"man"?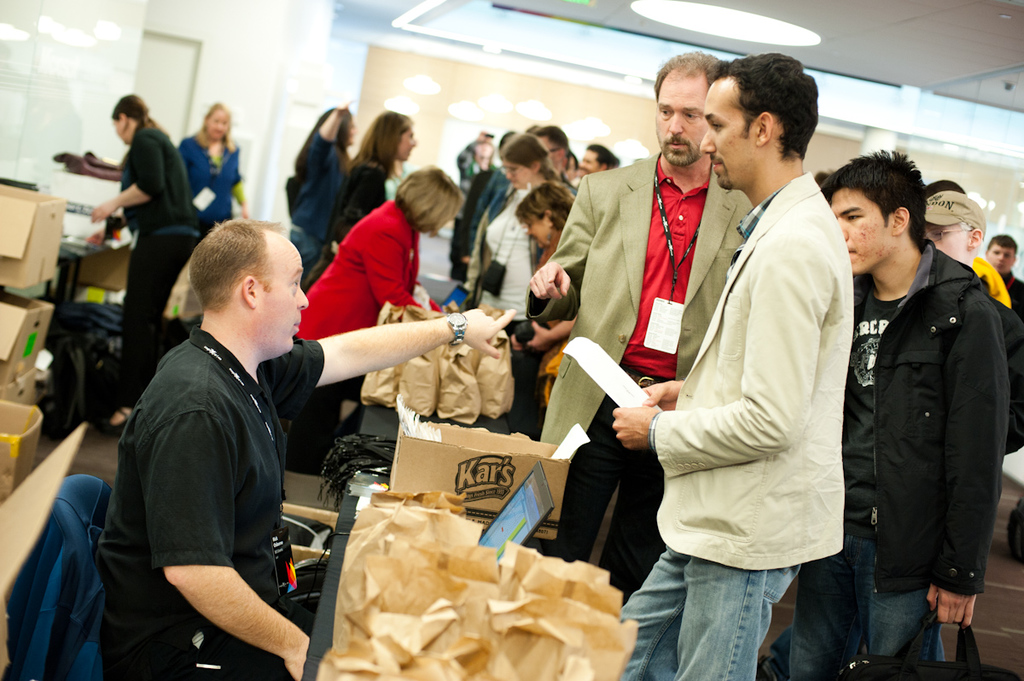
Rect(524, 47, 752, 593)
